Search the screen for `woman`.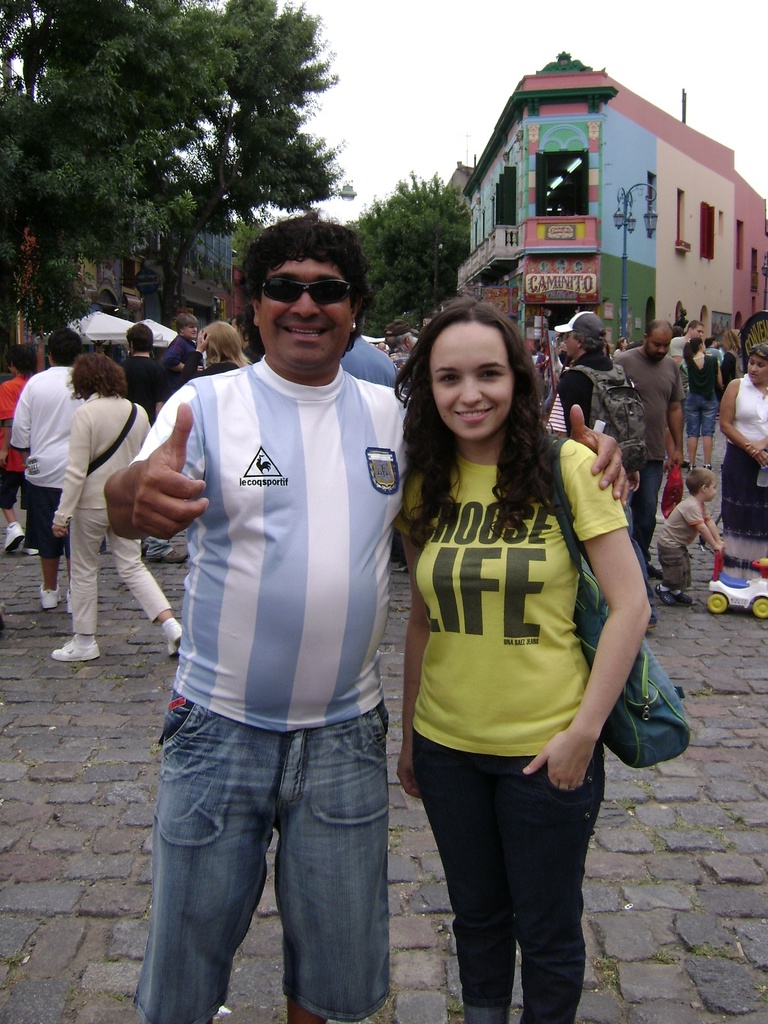
Found at select_region(45, 357, 188, 665).
